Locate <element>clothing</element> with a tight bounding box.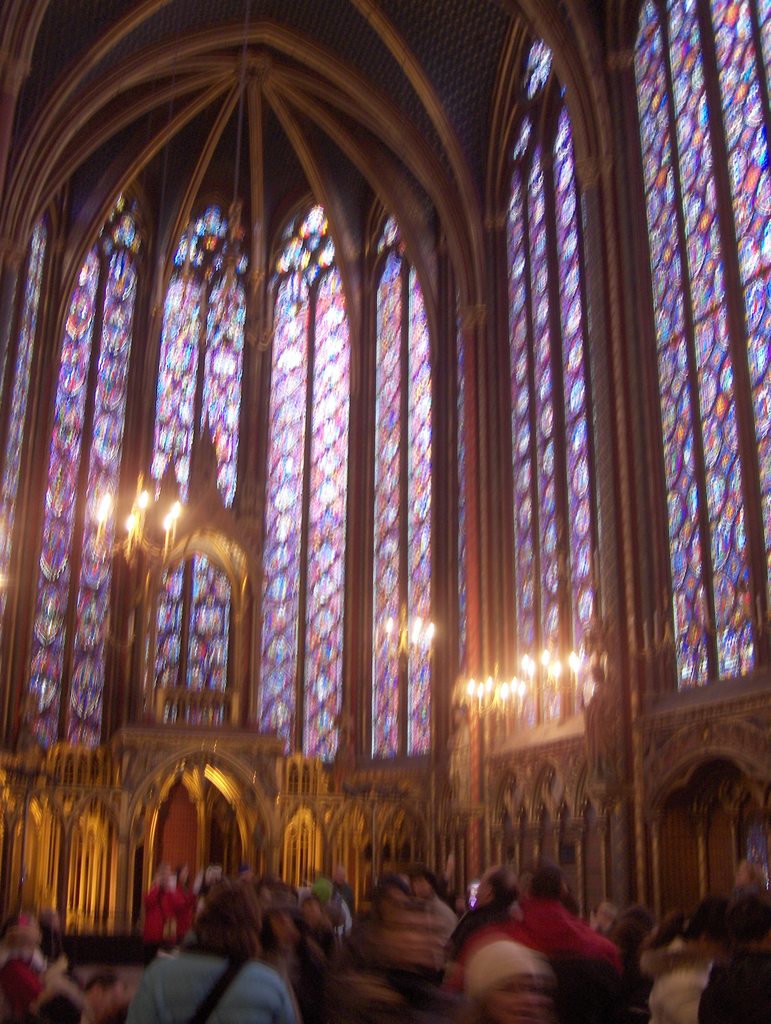
[x1=117, y1=901, x2=300, y2=1023].
